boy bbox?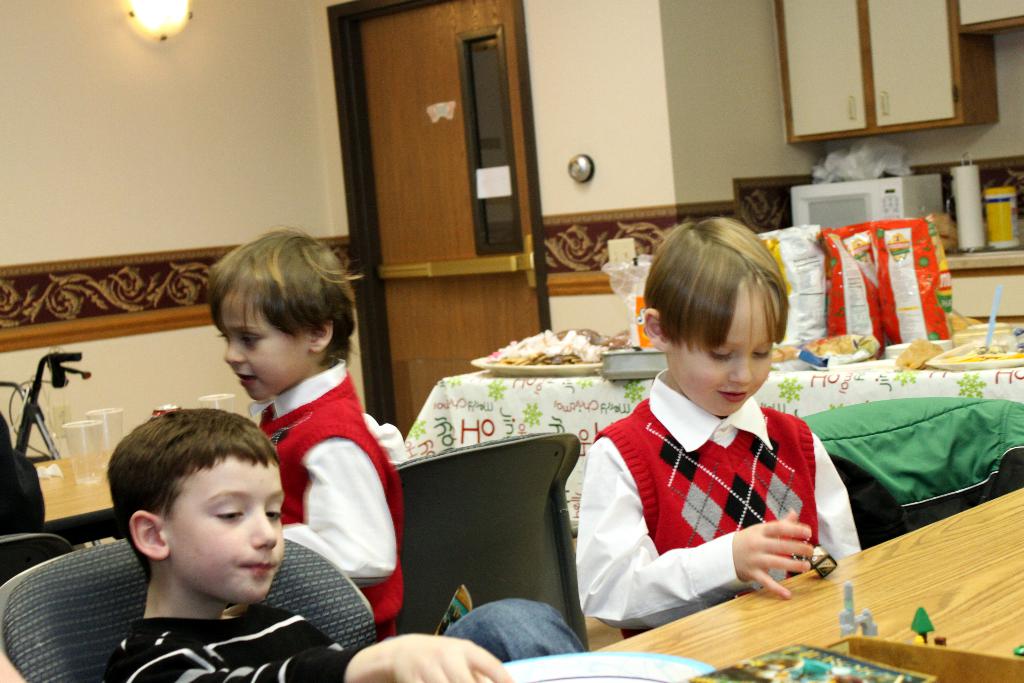
left=577, top=208, right=867, bottom=631
